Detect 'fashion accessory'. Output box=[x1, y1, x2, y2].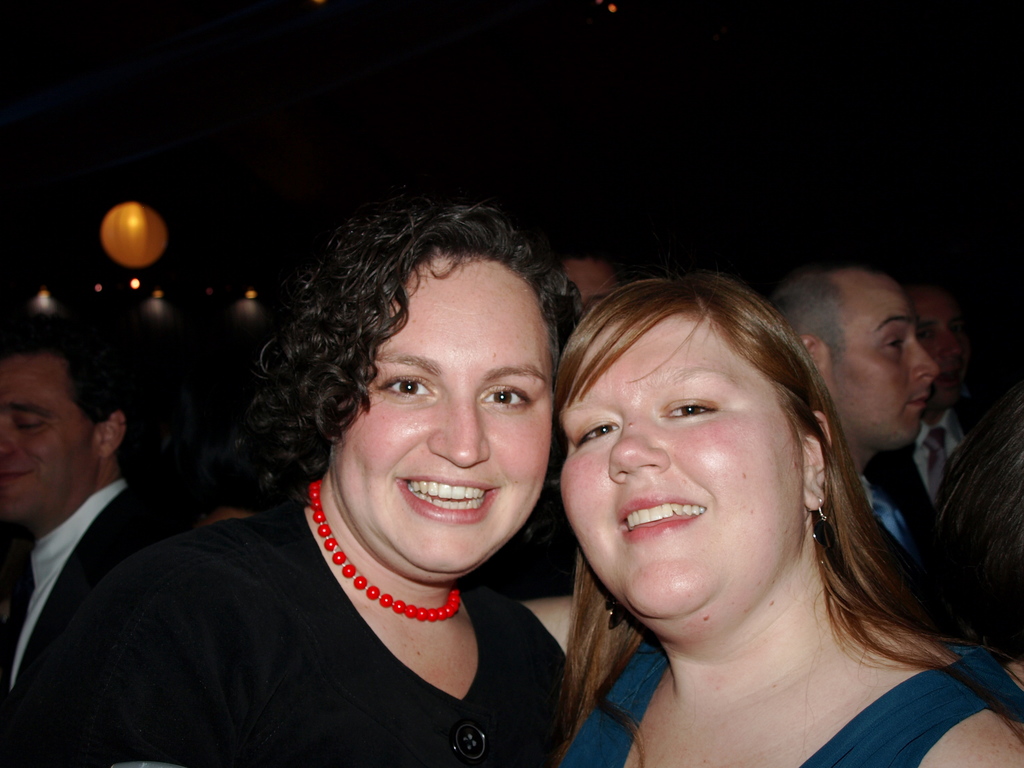
box=[812, 500, 829, 541].
